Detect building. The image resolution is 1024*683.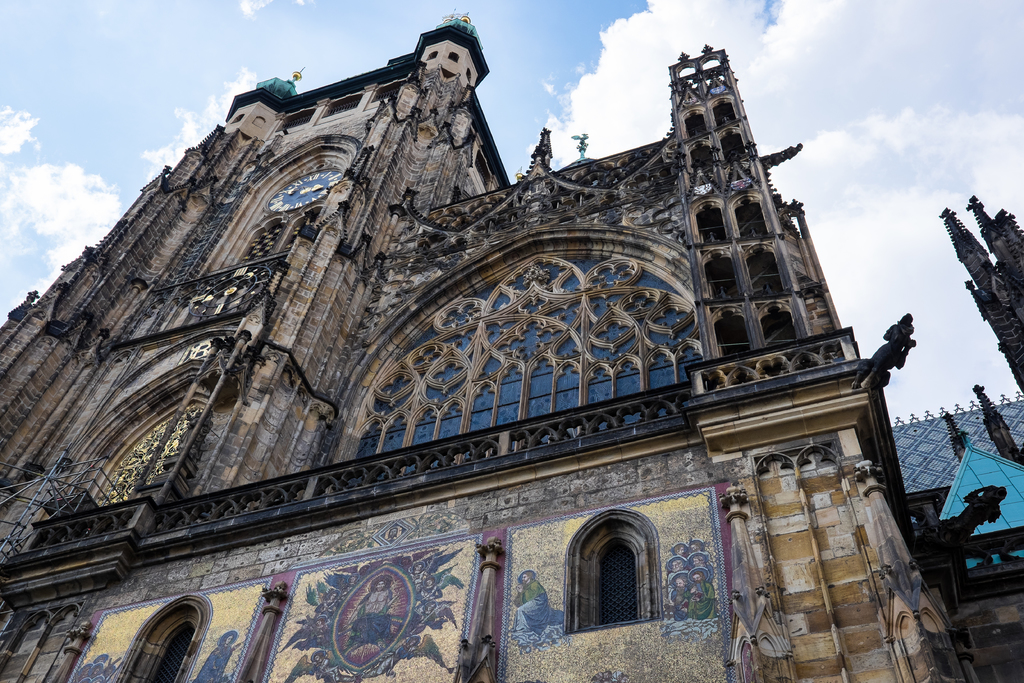
0/10/1023/682.
